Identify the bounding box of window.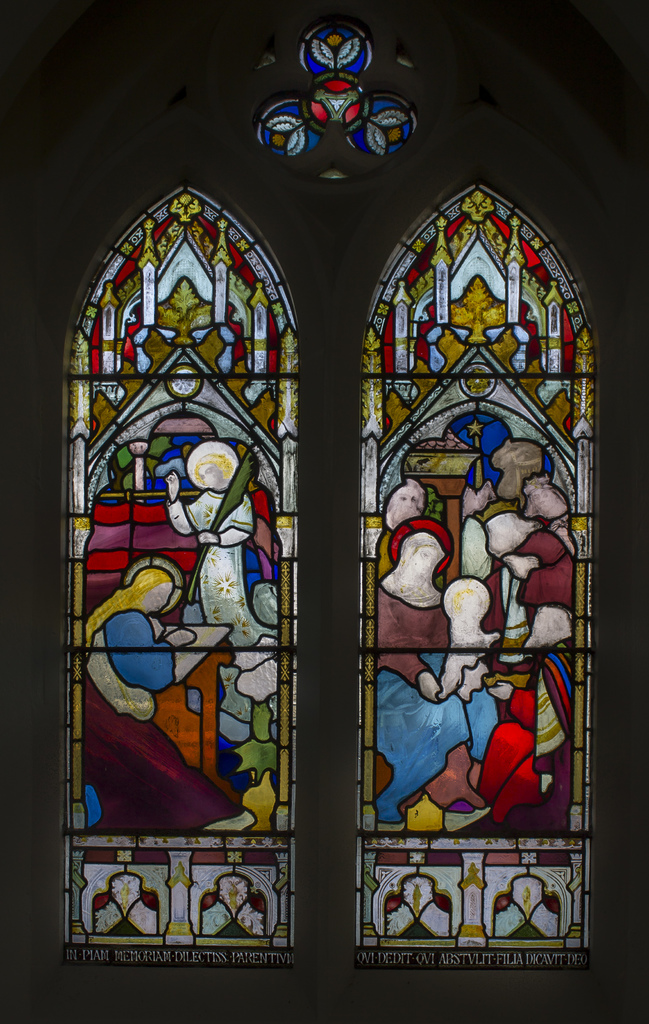
bbox(0, 0, 648, 1023).
